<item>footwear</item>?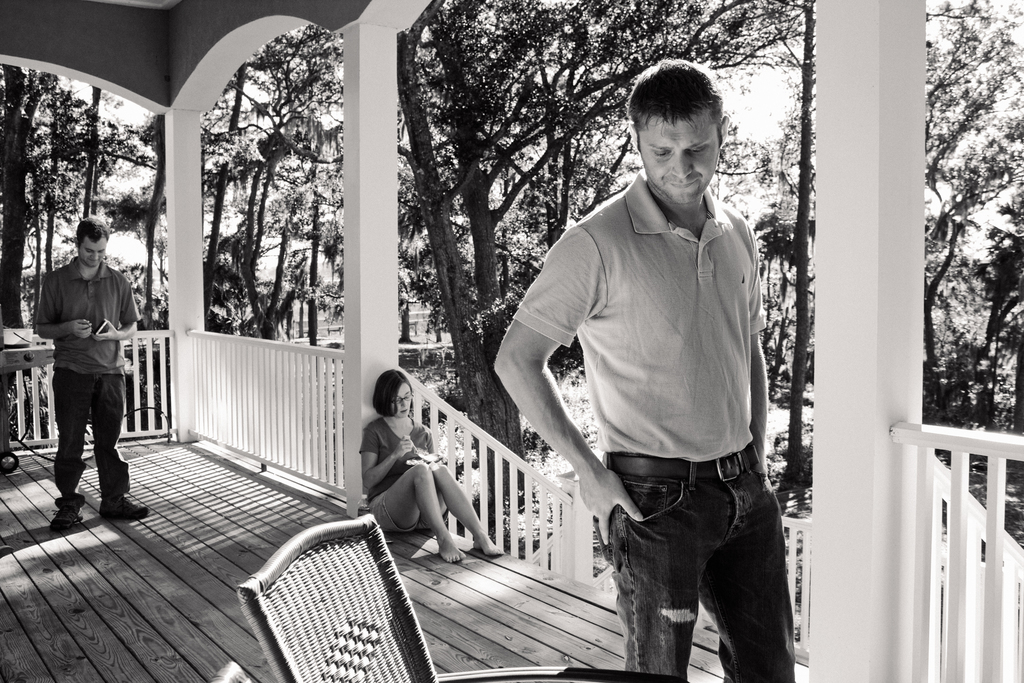
l=97, t=490, r=150, b=517
